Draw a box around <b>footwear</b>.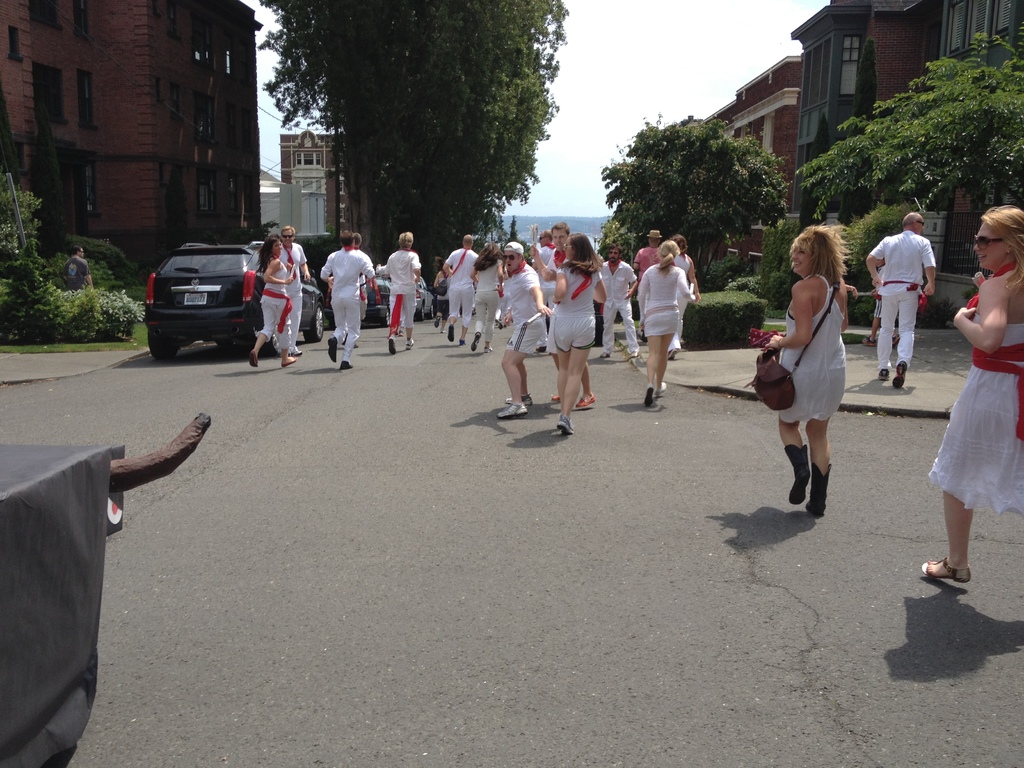
{"x1": 548, "y1": 394, "x2": 557, "y2": 400}.
